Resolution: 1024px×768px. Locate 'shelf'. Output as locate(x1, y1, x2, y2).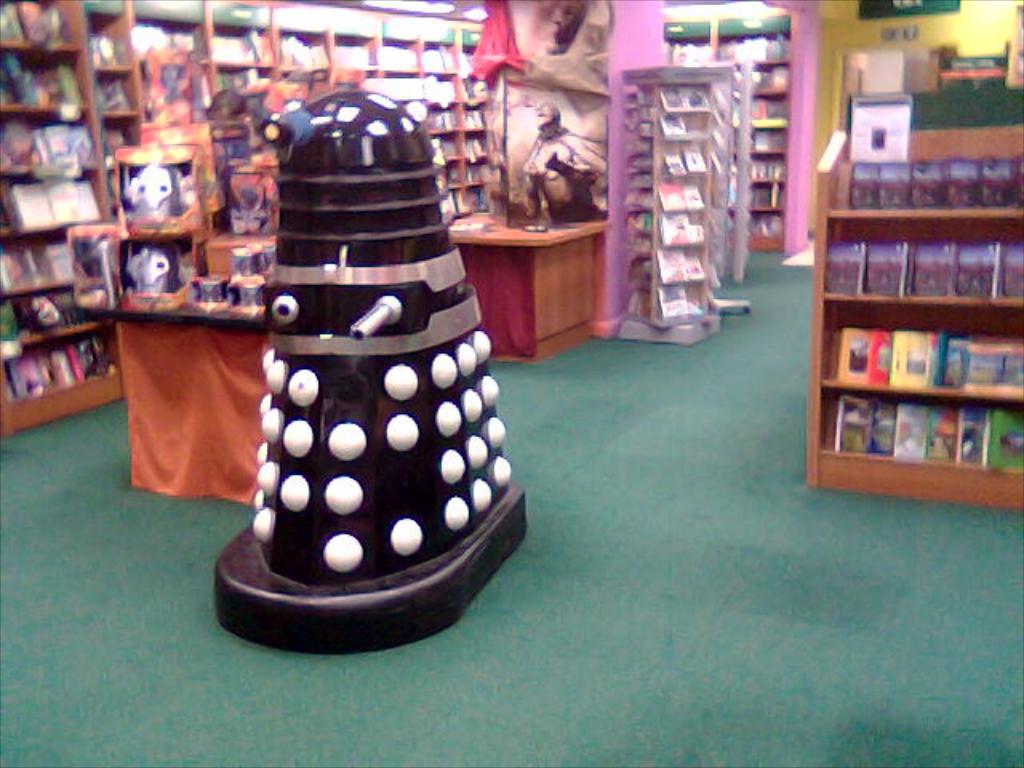
locate(104, 106, 170, 173).
